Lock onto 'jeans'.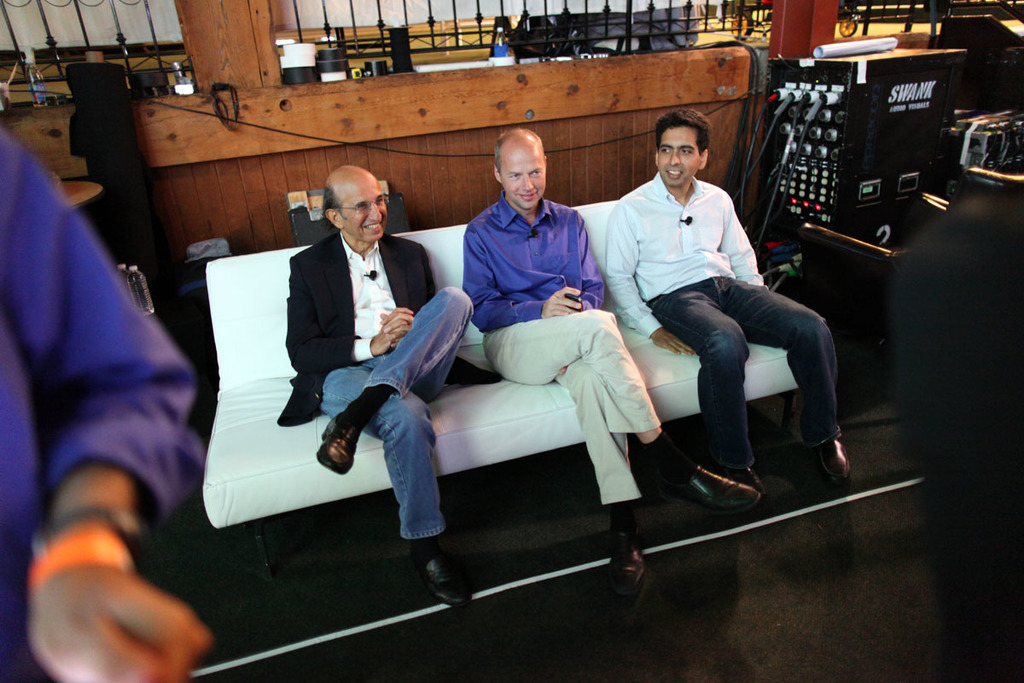
Locked: [x1=651, y1=265, x2=845, y2=470].
